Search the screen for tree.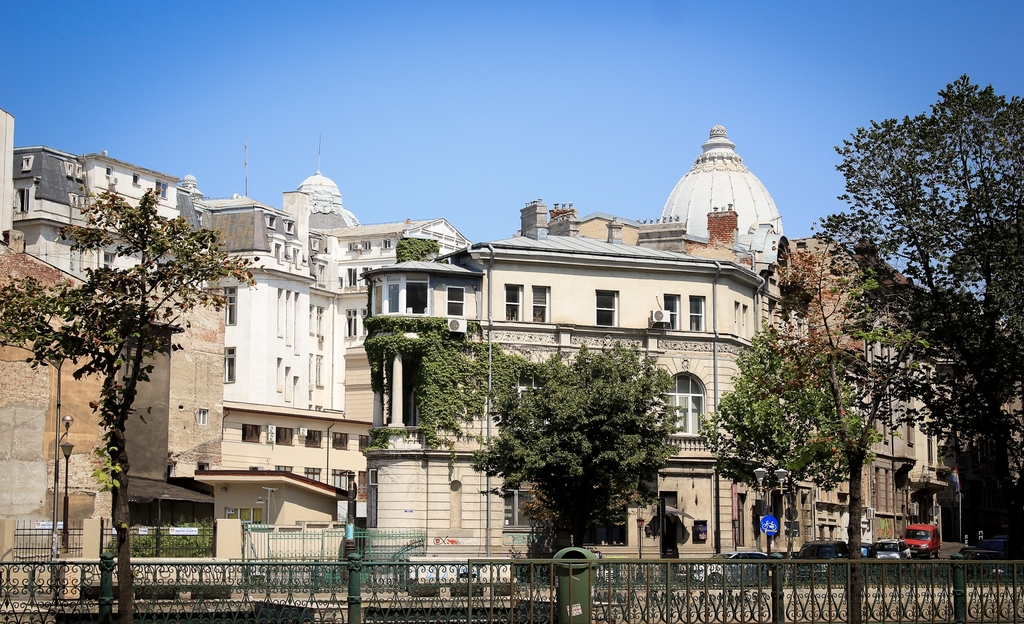
Found at crop(750, 228, 919, 623).
